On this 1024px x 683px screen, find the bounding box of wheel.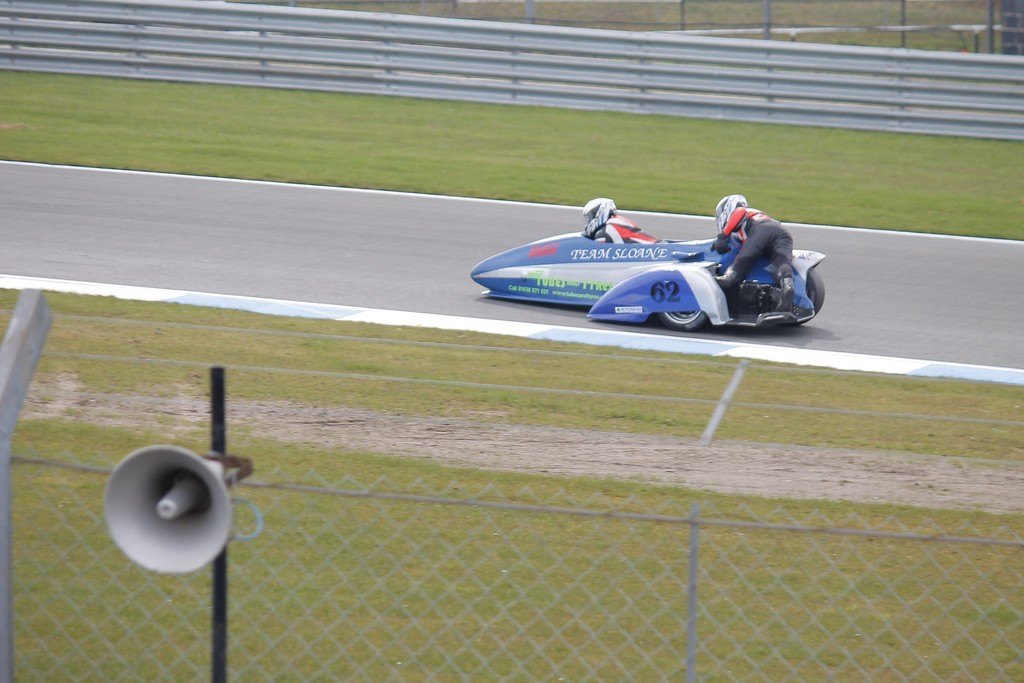
Bounding box: <bbox>812, 267, 826, 313</bbox>.
